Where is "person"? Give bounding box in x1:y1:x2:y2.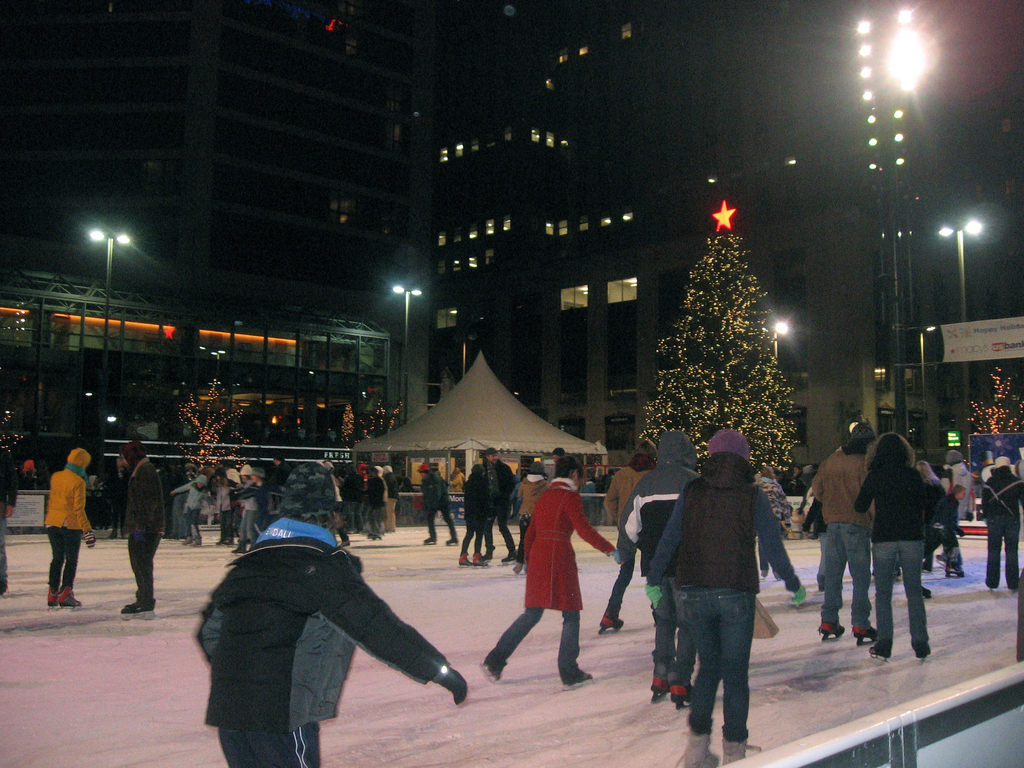
593:438:662:628.
